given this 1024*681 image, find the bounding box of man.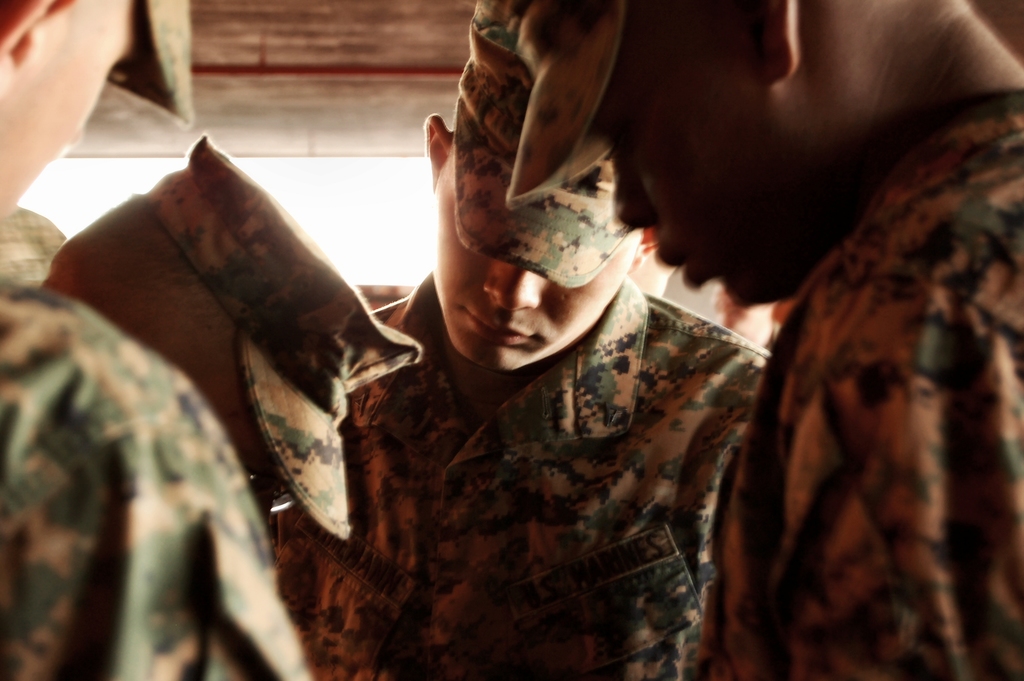
0, 0, 317, 680.
